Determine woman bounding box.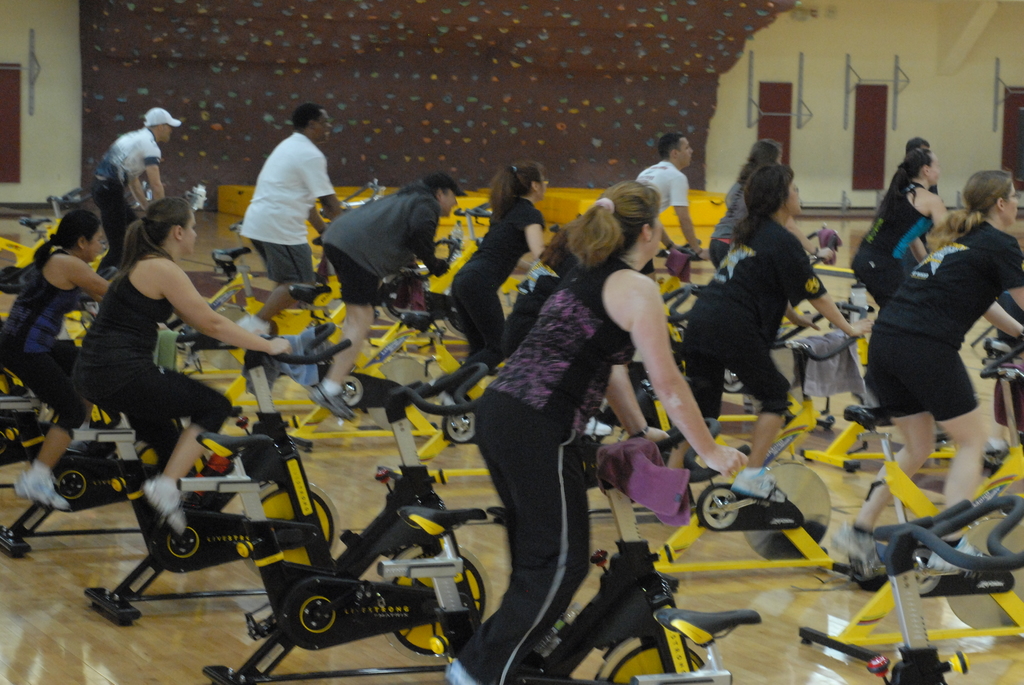
Determined: Rect(442, 159, 555, 402).
